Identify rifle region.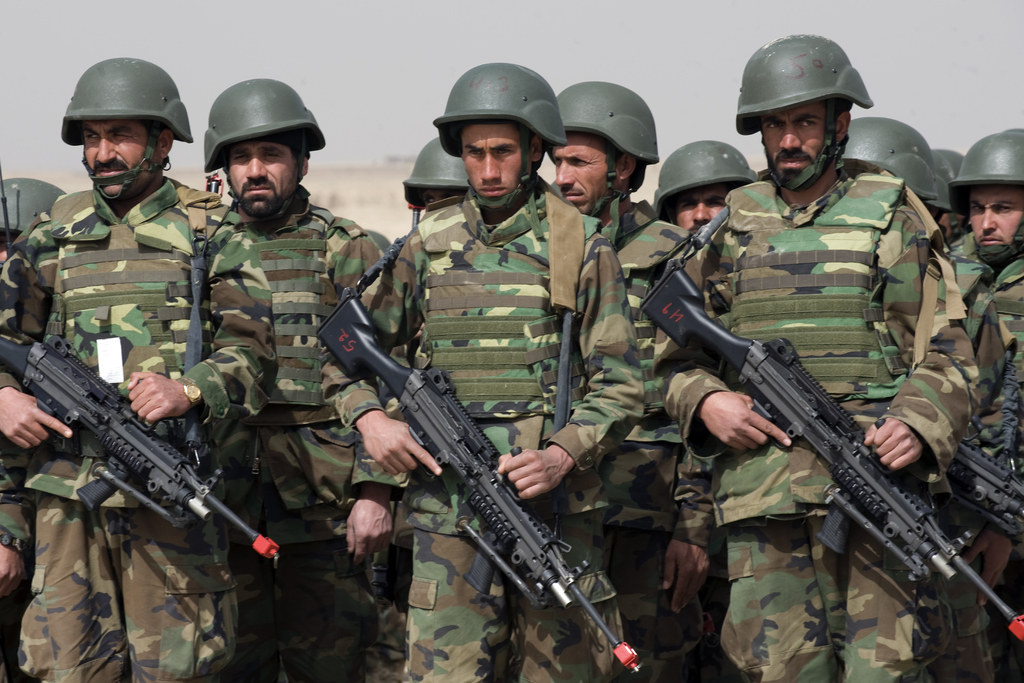
Region: (301, 309, 650, 682).
